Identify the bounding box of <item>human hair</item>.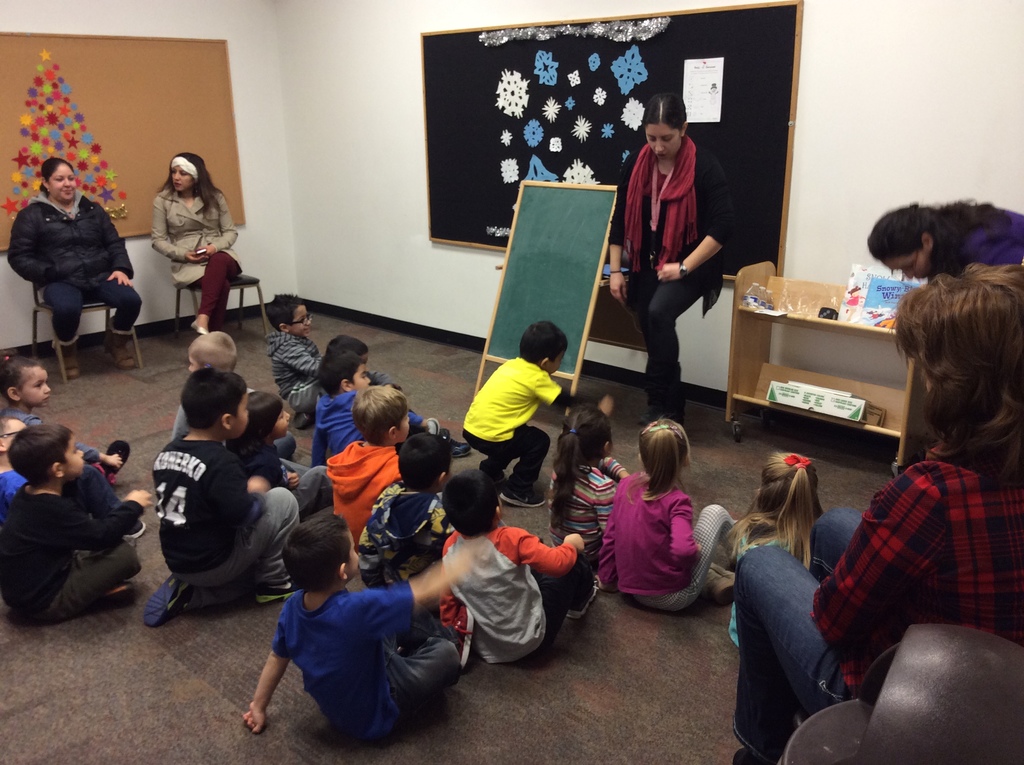
left=0, top=414, right=20, bottom=434.
